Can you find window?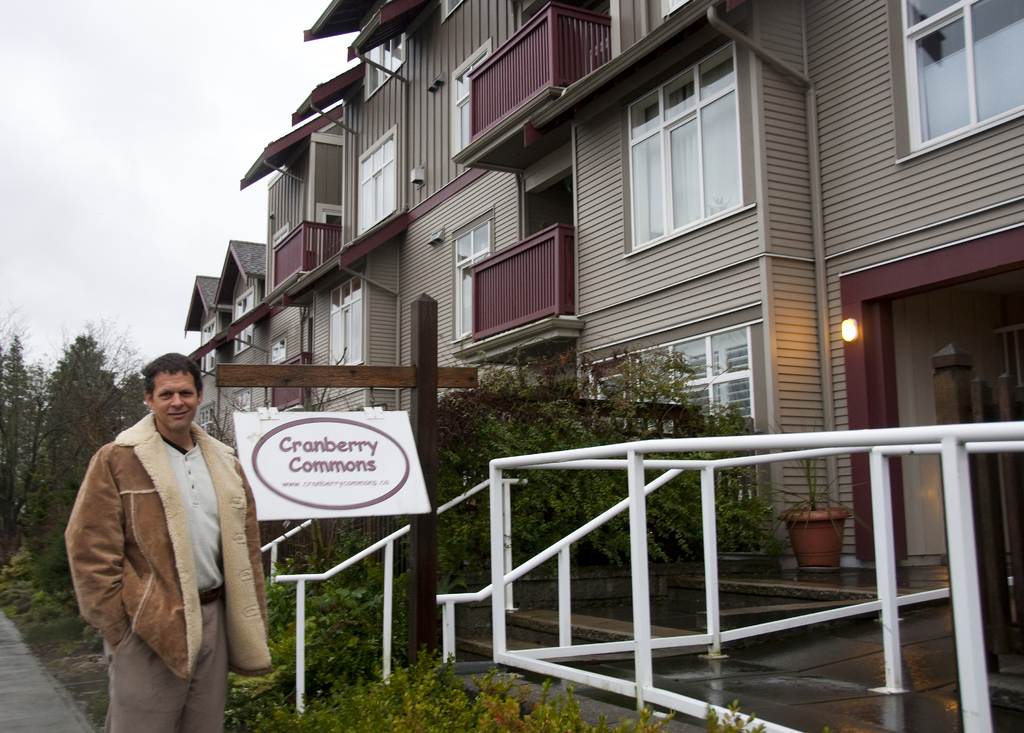
Yes, bounding box: box(356, 124, 396, 236).
